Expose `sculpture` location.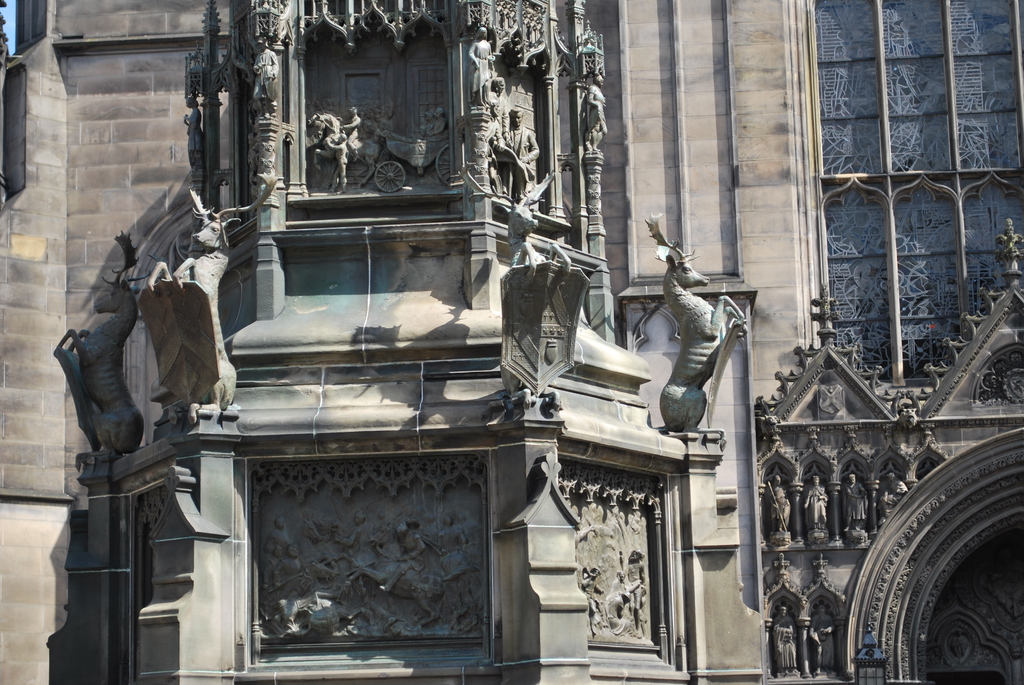
Exposed at x1=144 y1=164 x2=283 y2=414.
